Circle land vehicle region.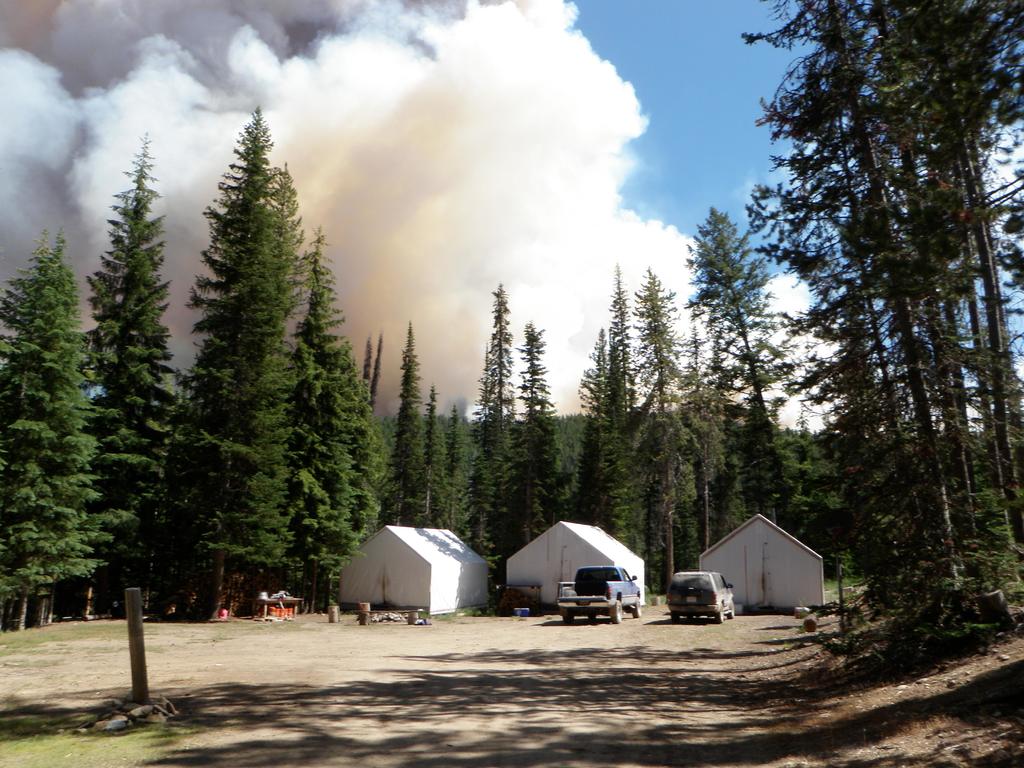
Region: locate(669, 559, 746, 637).
